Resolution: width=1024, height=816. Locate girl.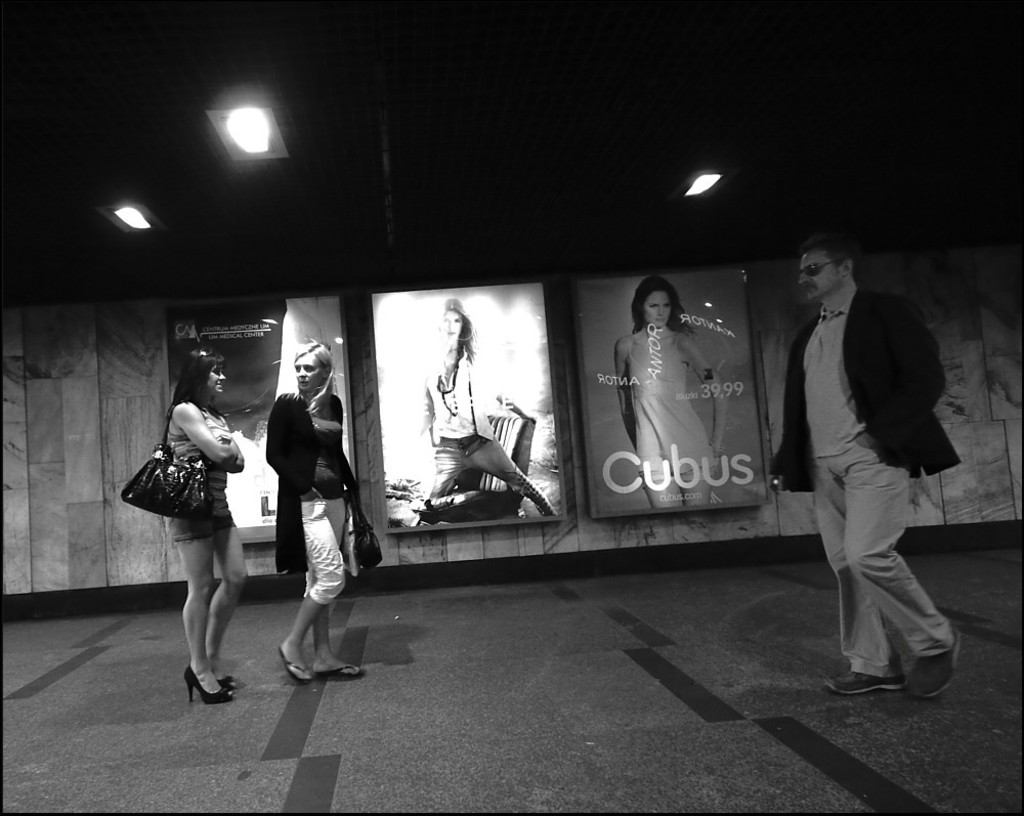
bbox=[423, 298, 561, 516].
